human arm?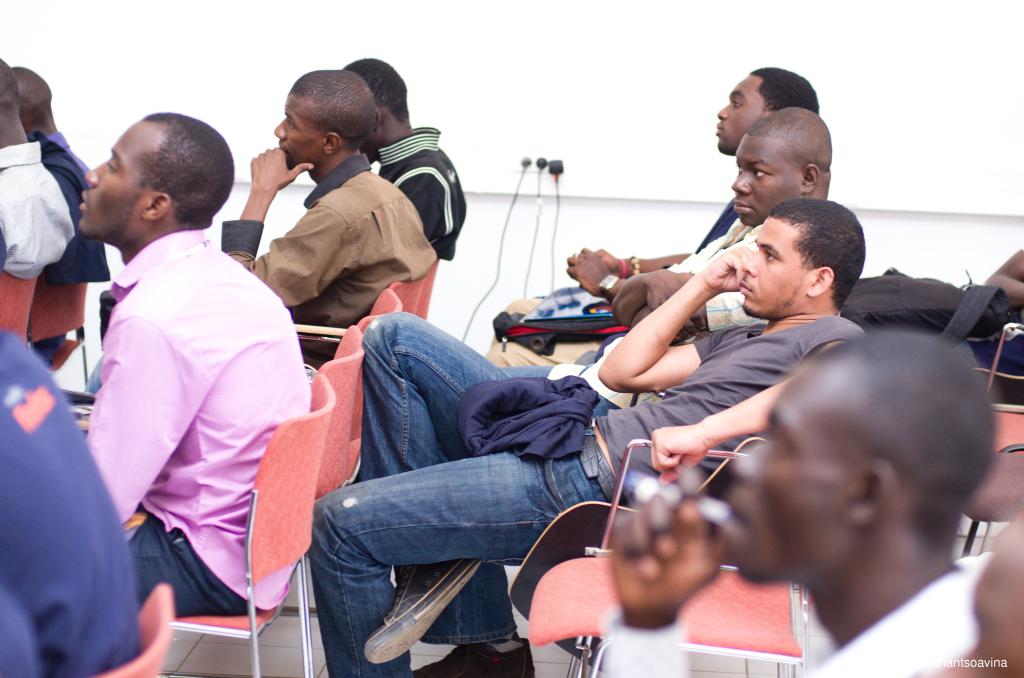
Rect(563, 237, 635, 301)
